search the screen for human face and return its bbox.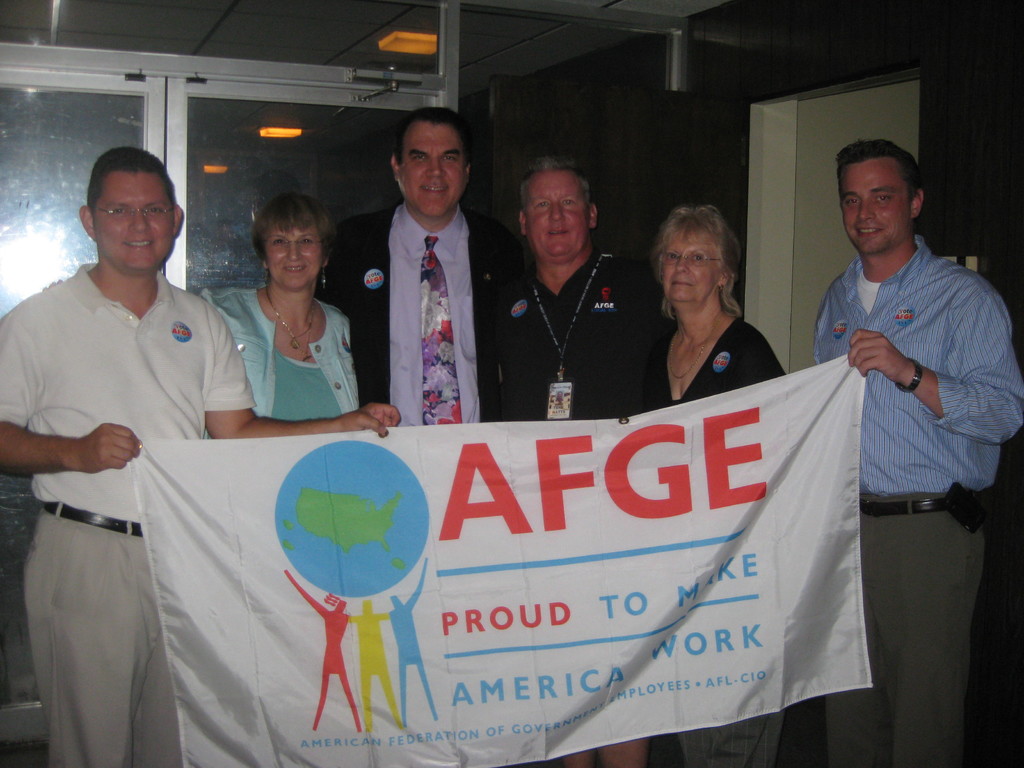
Found: [841, 156, 906, 252].
